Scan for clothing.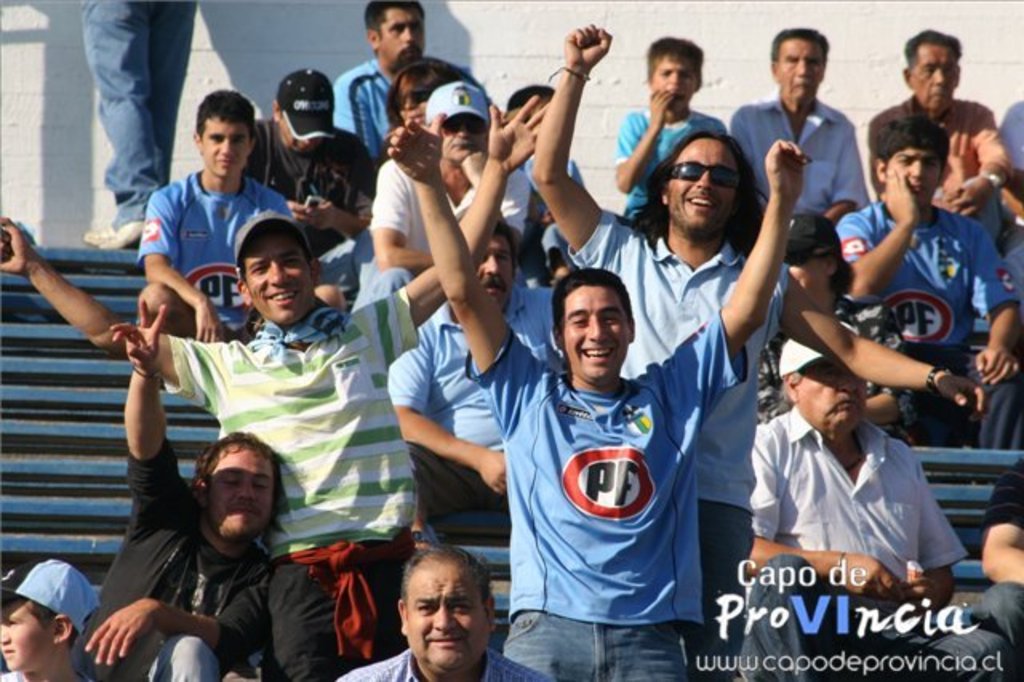
Scan result: 998 242 1022 275.
